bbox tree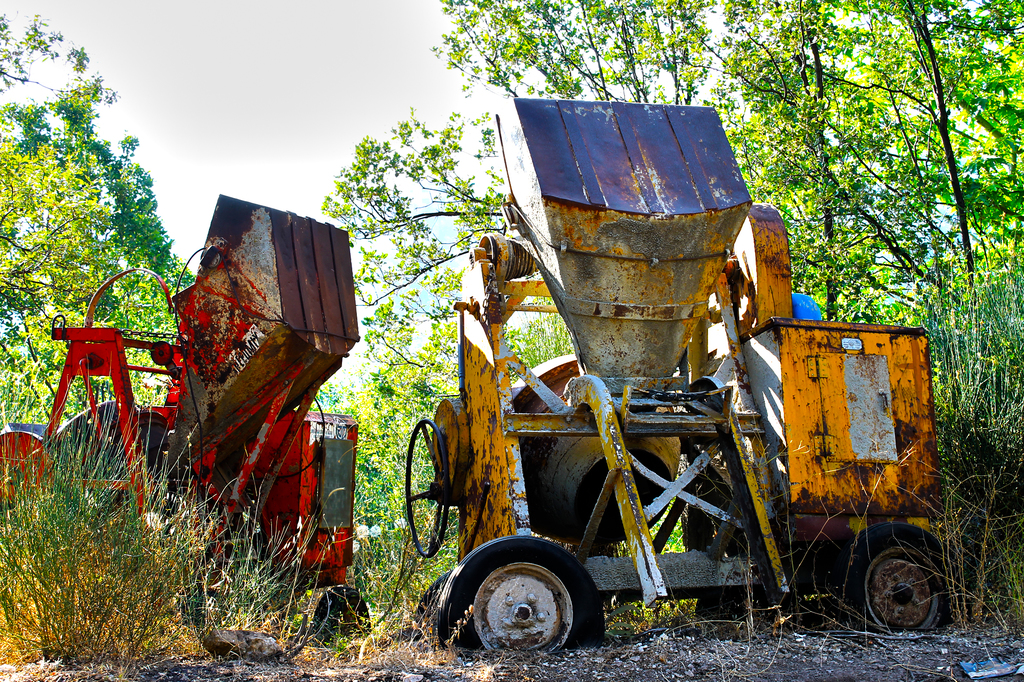
detection(17, 79, 176, 339)
